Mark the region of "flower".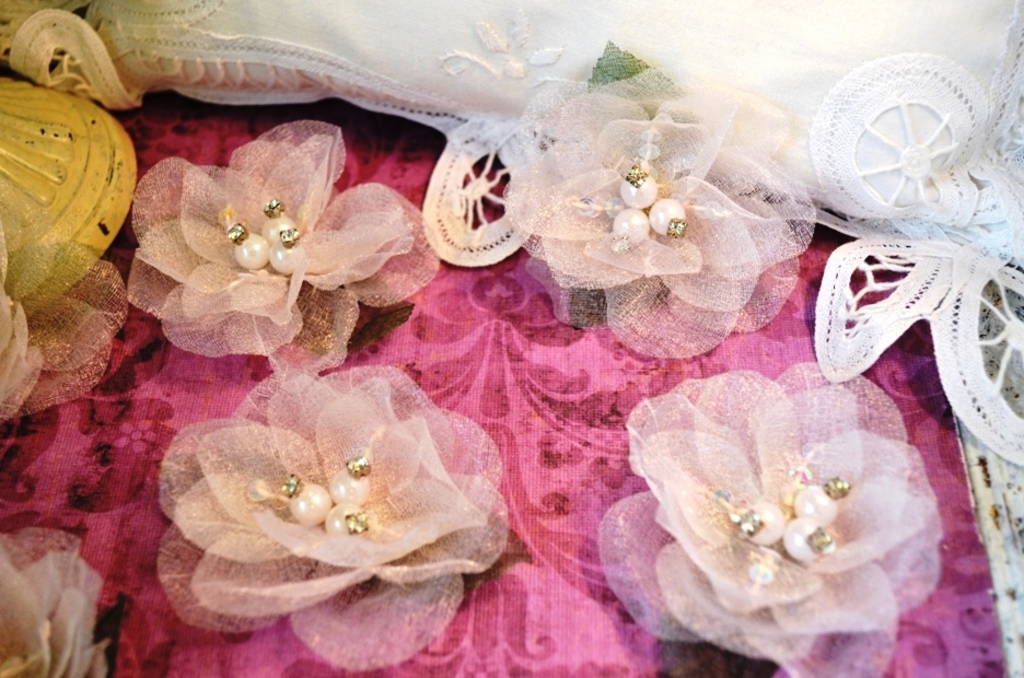
Region: left=510, top=83, right=826, bottom=362.
